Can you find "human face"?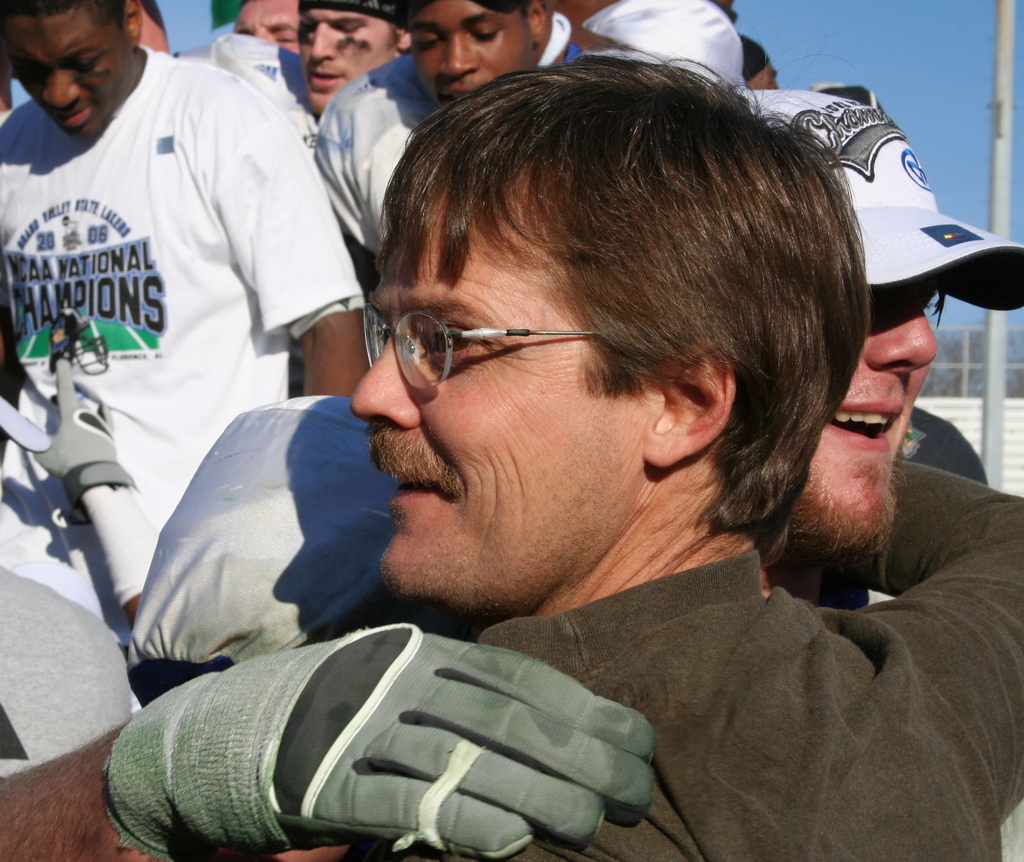
Yes, bounding box: [left=236, top=0, right=296, bottom=52].
